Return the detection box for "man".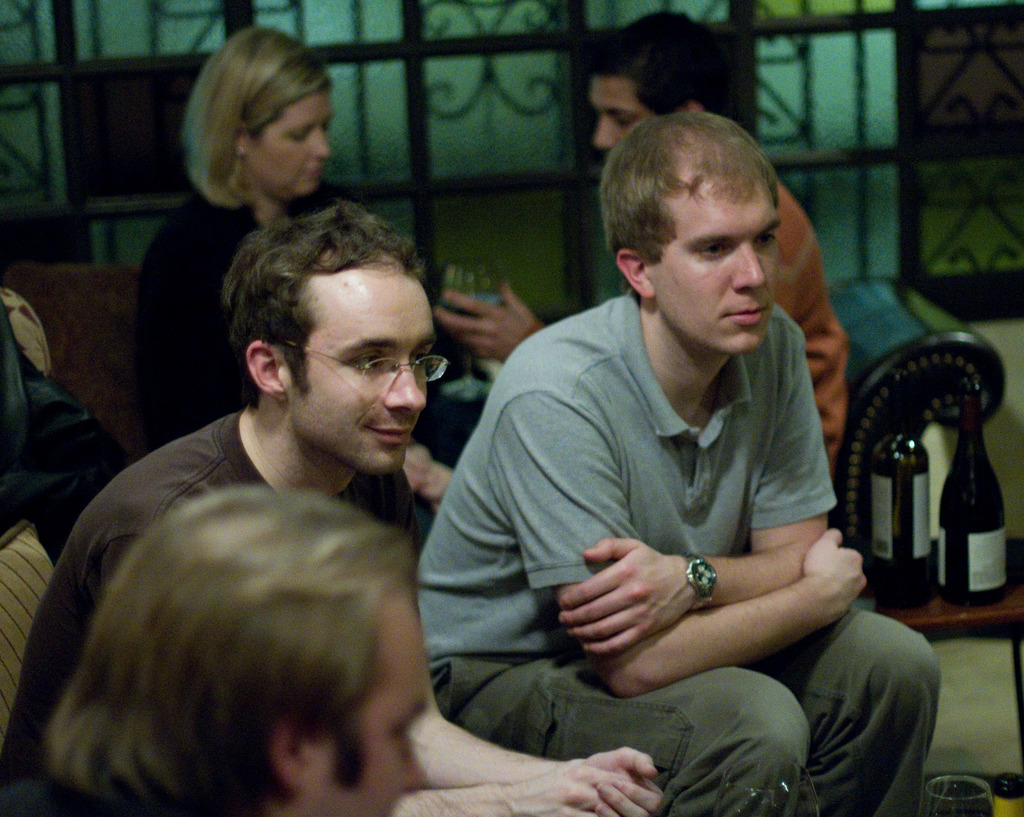
bbox=[0, 461, 614, 783].
